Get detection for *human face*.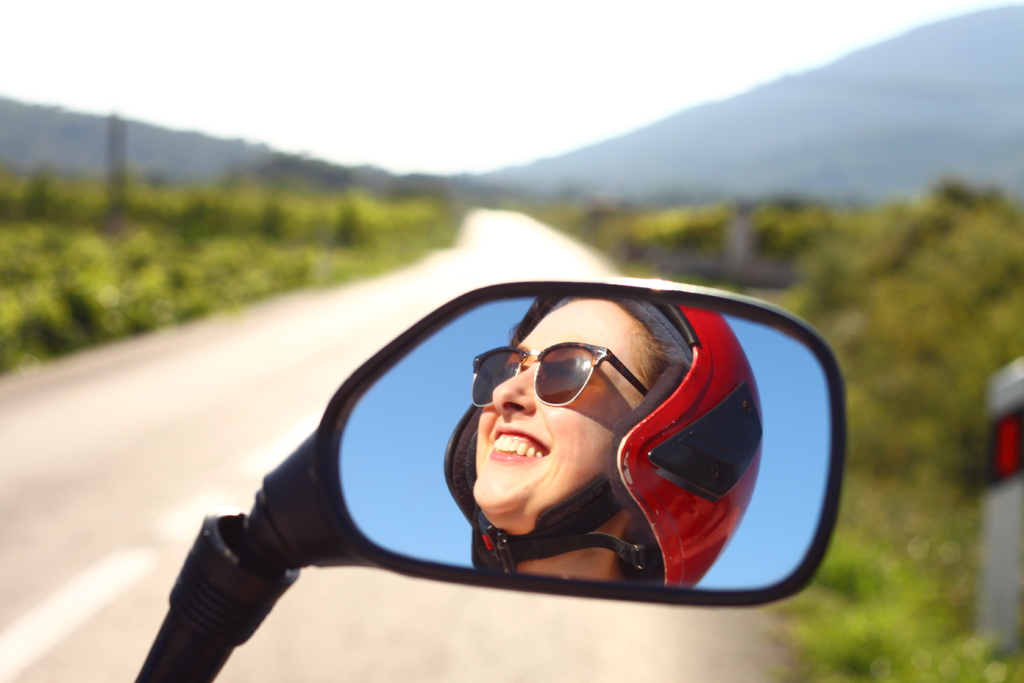
Detection: (x1=468, y1=296, x2=653, y2=520).
